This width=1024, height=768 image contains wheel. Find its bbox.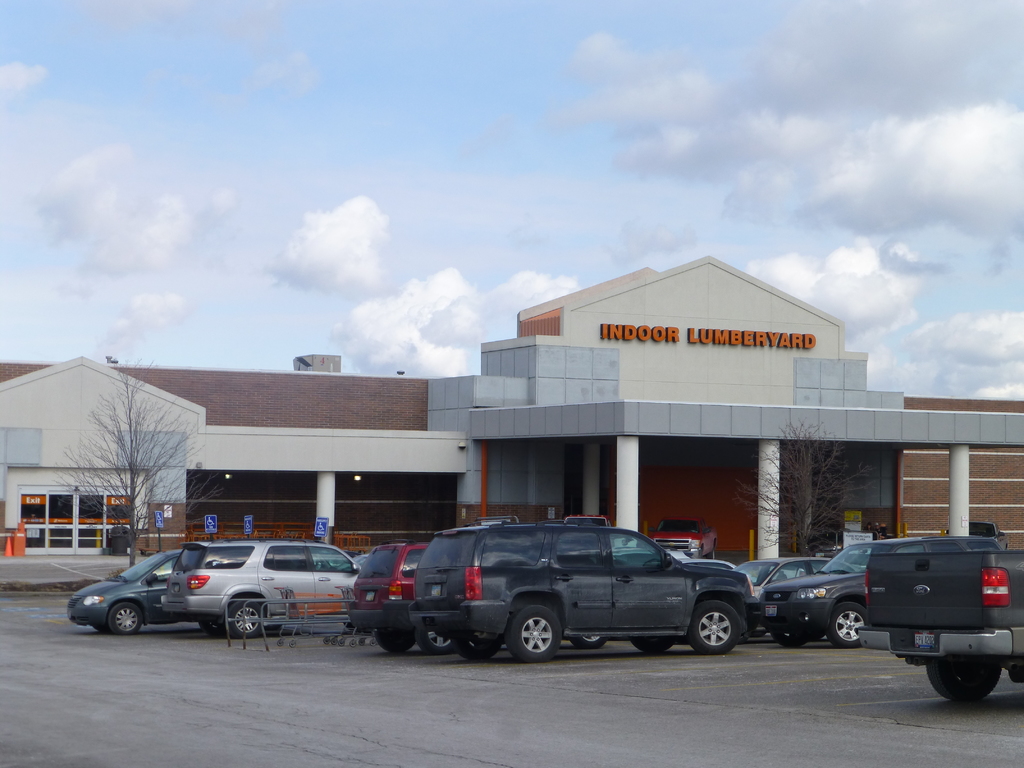
380:633:415:653.
